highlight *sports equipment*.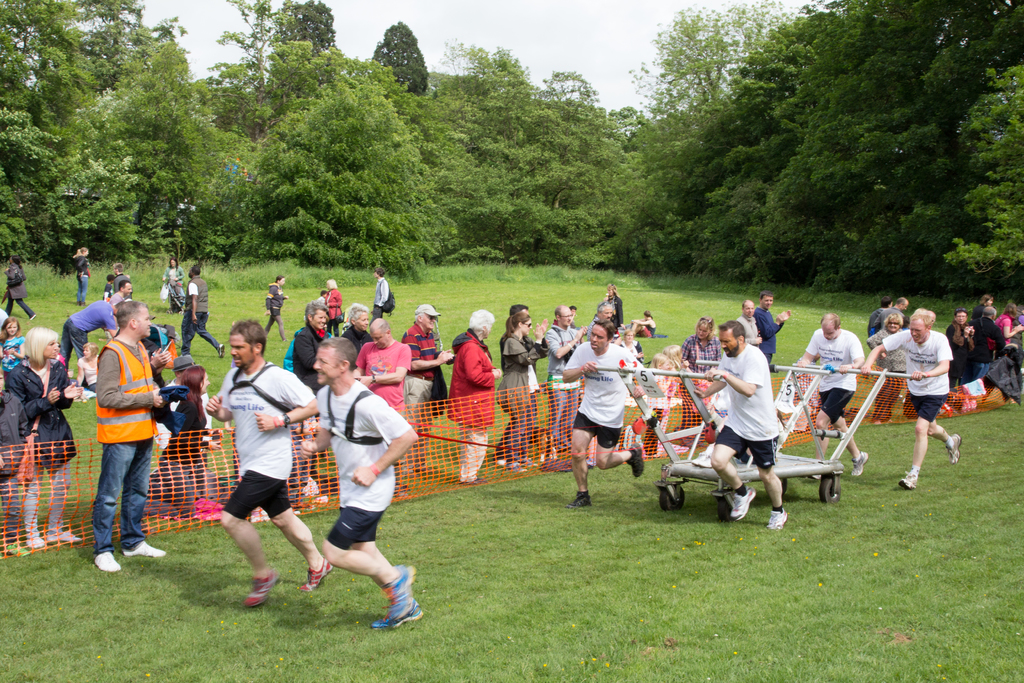
Highlighted region: bbox=[369, 600, 425, 635].
